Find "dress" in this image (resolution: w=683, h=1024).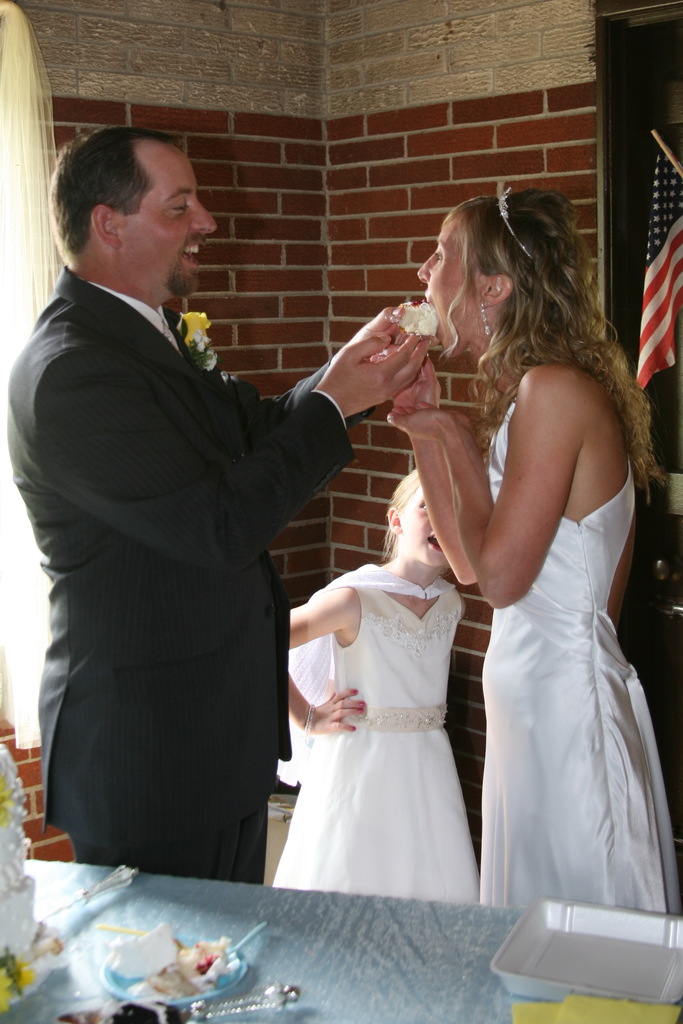
[x1=481, y1=403, x2=682, y2=918].
